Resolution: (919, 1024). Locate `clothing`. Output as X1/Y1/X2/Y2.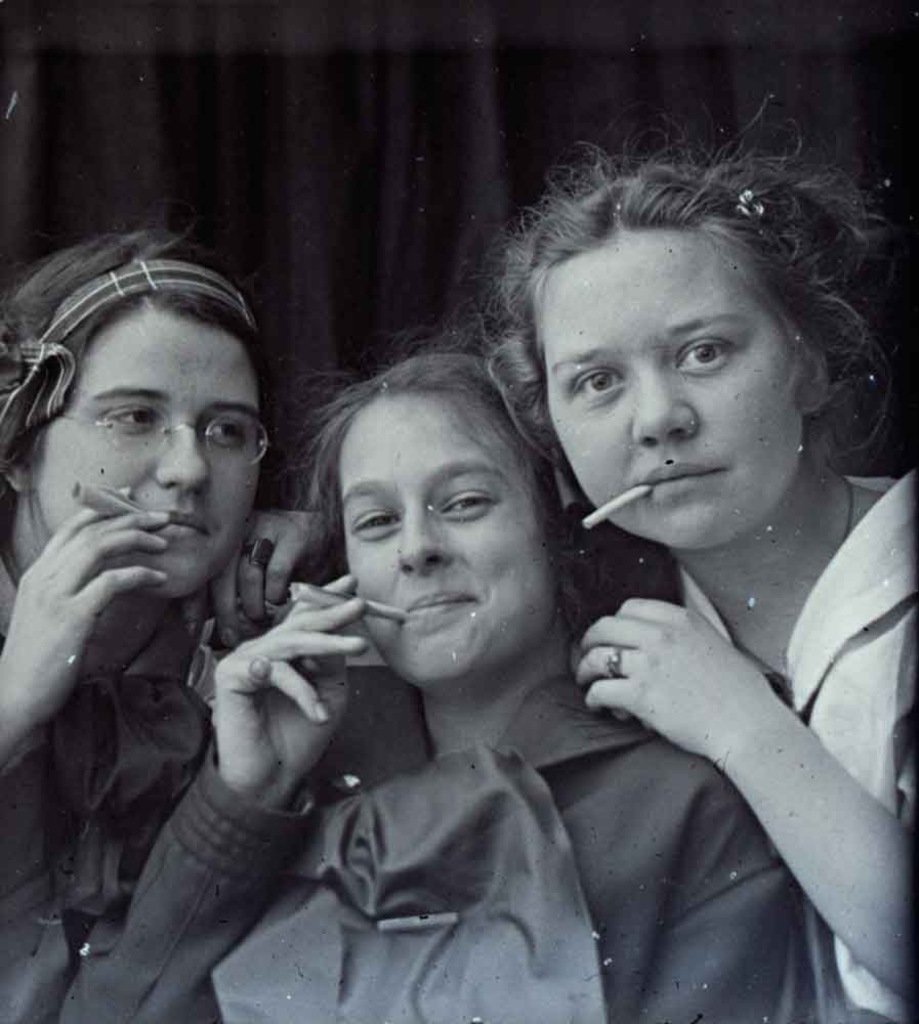
0/616/216/1023.
